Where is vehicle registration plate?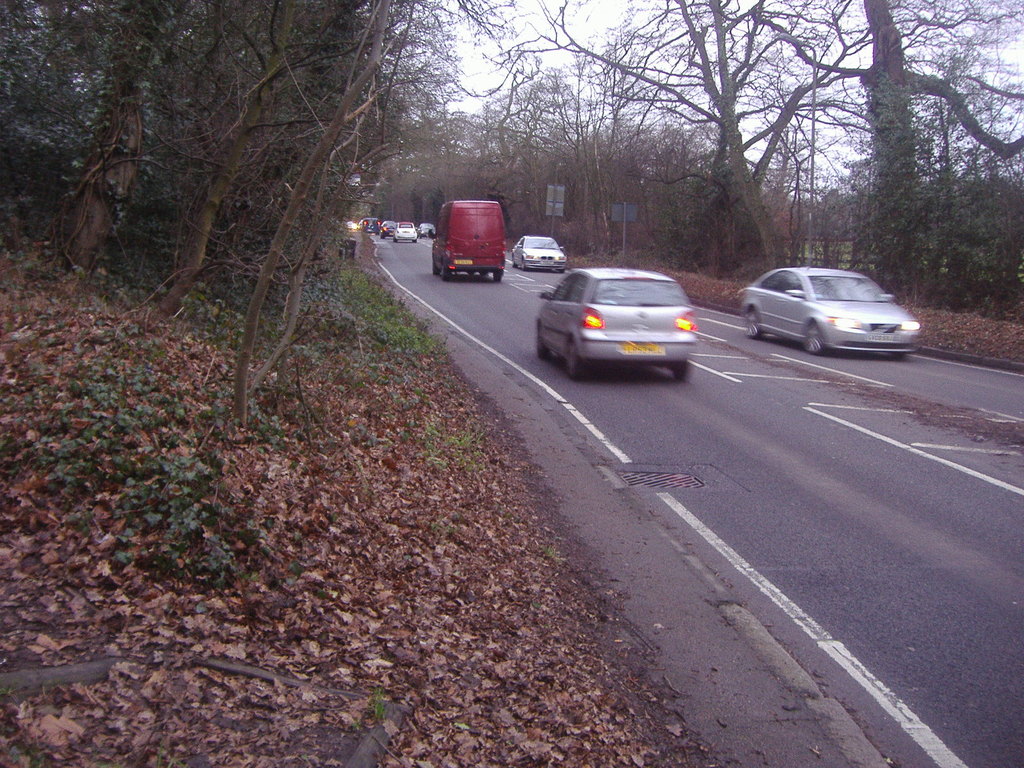
x1=868, y1=334, x2=899, y2=342.
